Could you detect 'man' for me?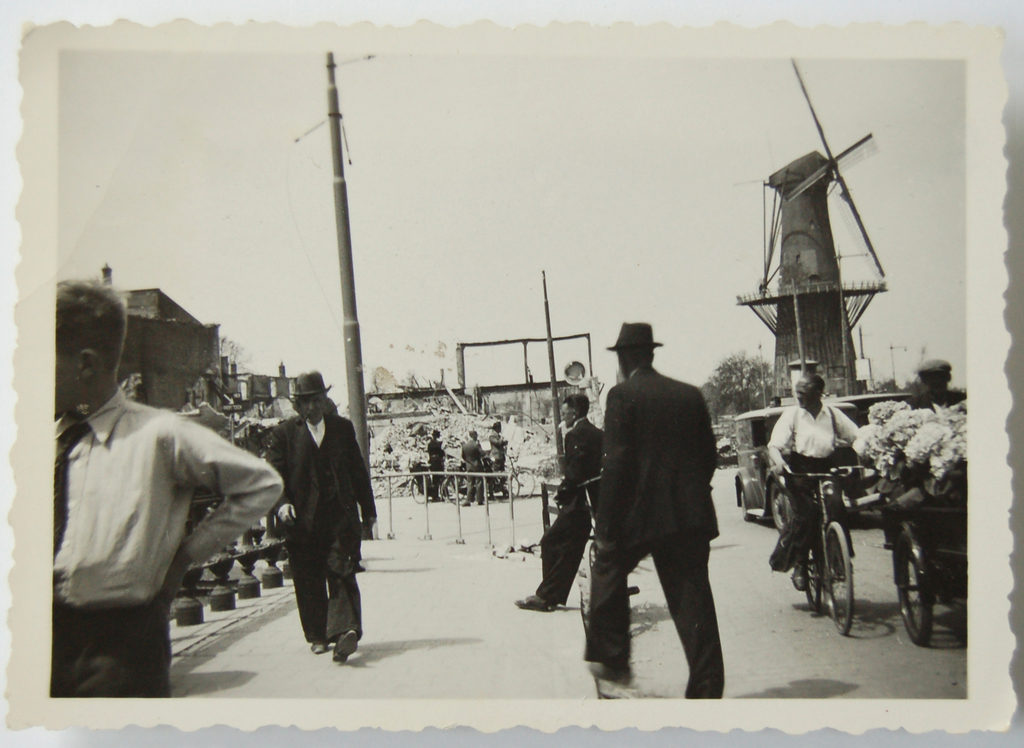
Detection result: x1=262 y1=373 x2=378 y2=659.
